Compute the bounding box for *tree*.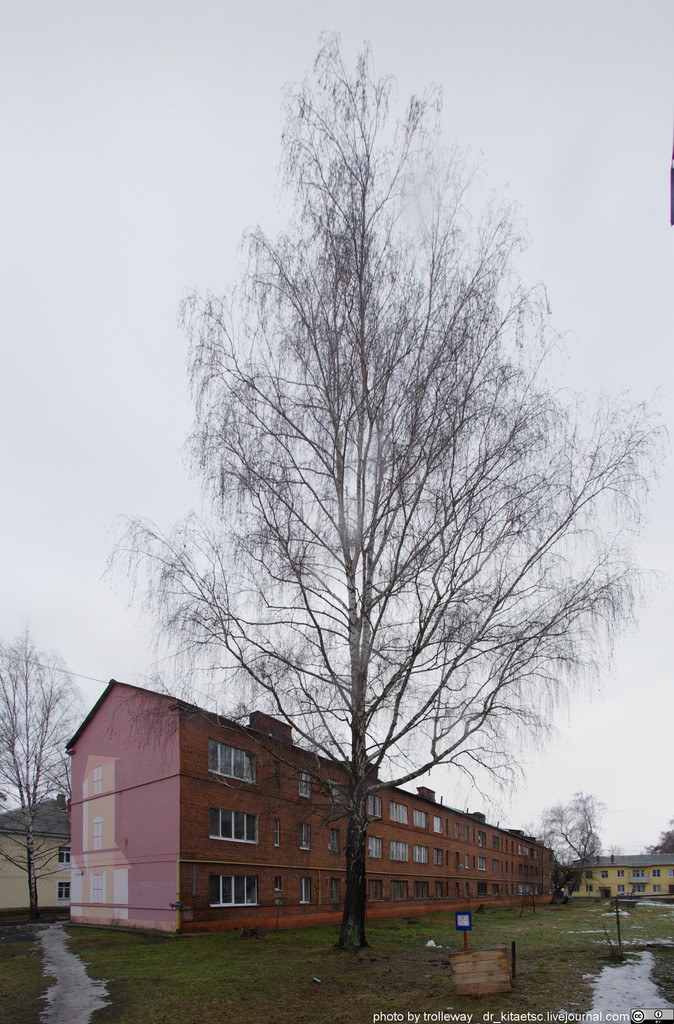
left=529, top=779, right=613, bottom=896.
